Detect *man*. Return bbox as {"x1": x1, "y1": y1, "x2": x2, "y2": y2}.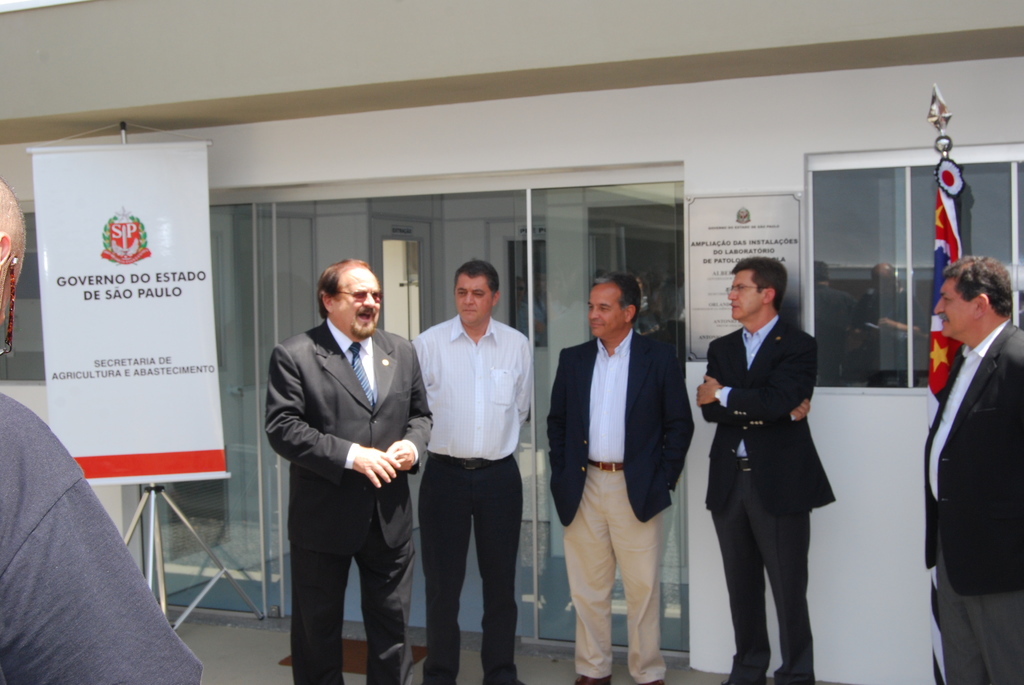
{"x1": 0, "y1": 173, "x2": 200, "y2": 684}.
